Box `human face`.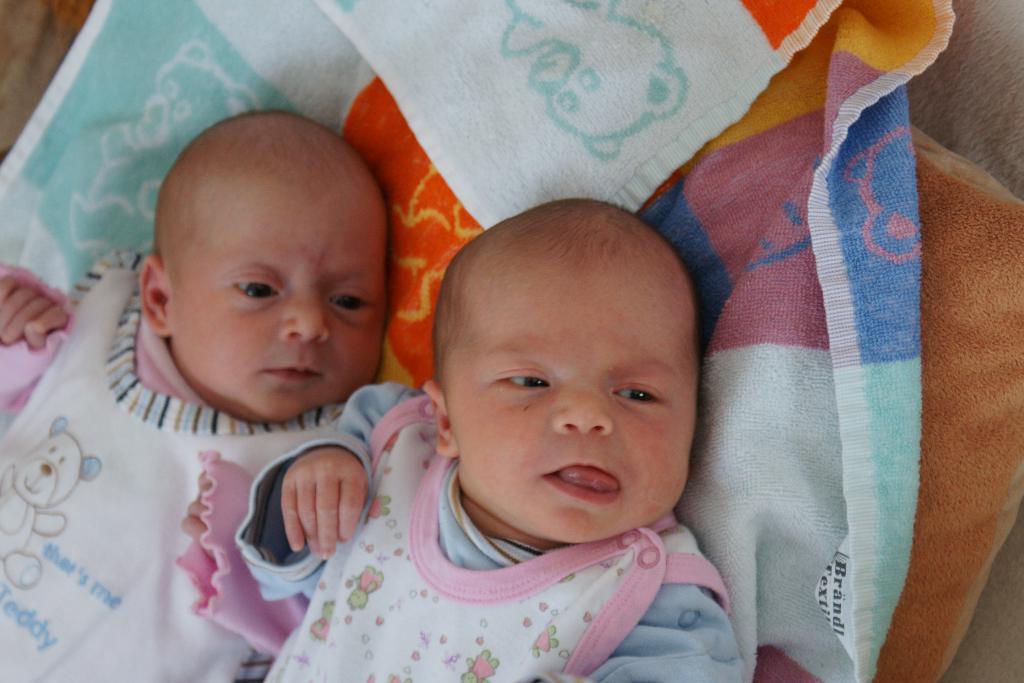
458:274:696:541.
